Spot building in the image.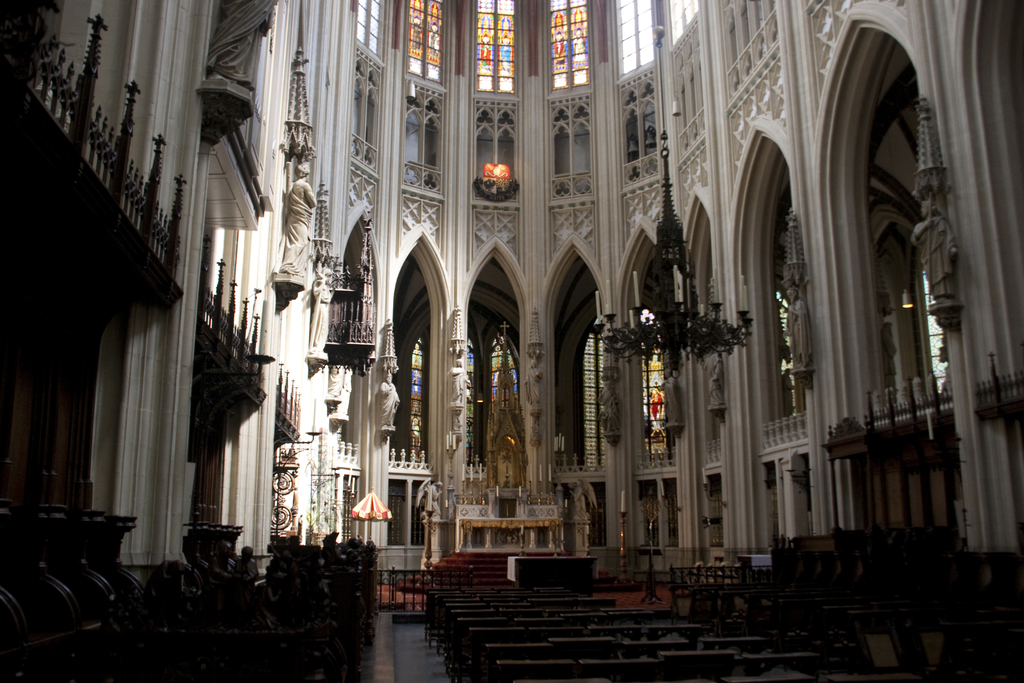
building found at box=[1, 0, 1023, 682].
